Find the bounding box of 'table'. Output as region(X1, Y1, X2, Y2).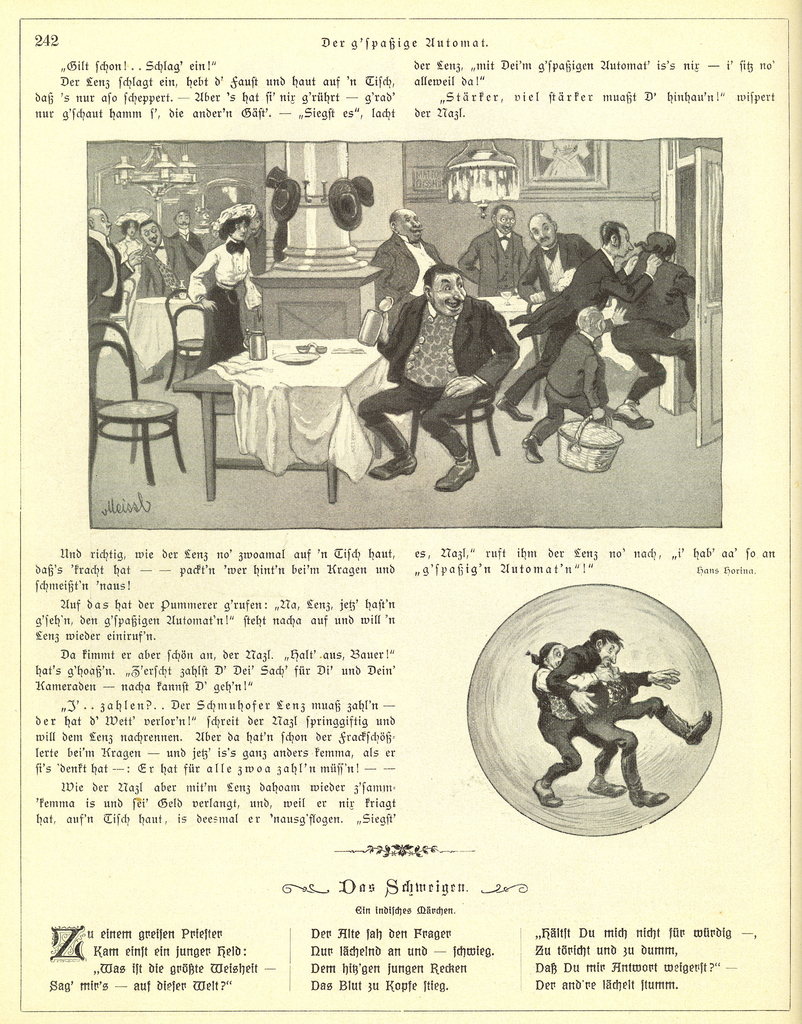
region(170, 335, 389, 502).
